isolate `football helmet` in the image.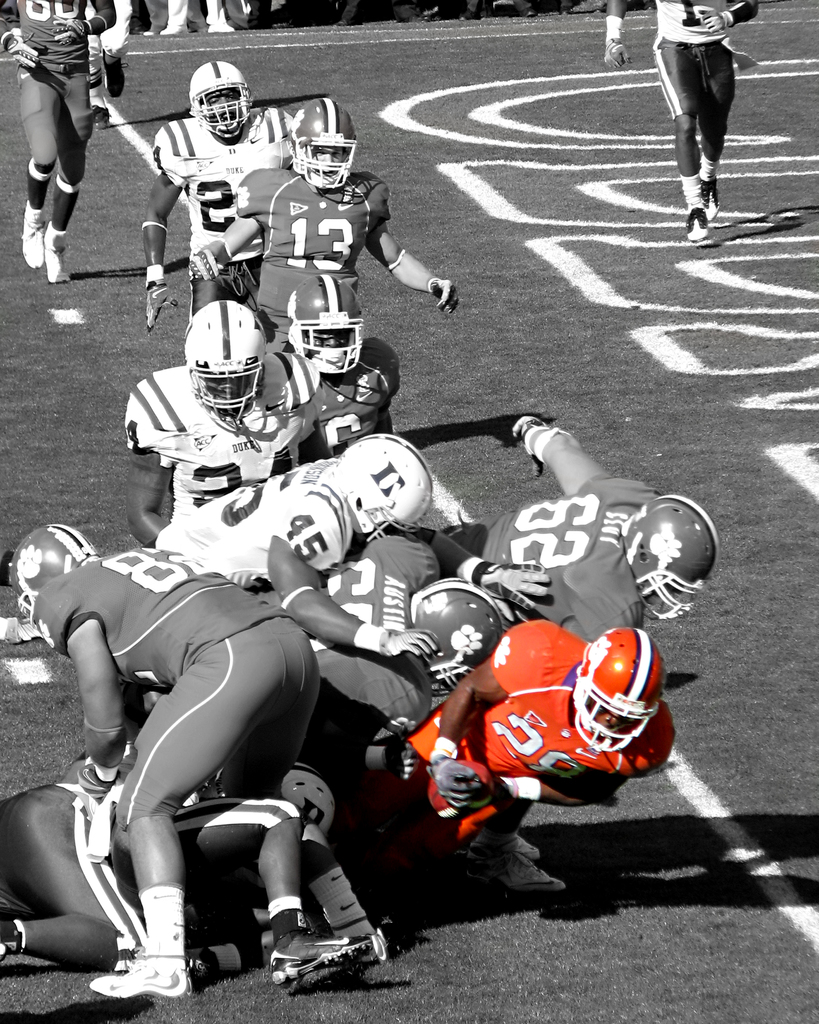
Isolated region: <box>181,291,265,424</box>.
